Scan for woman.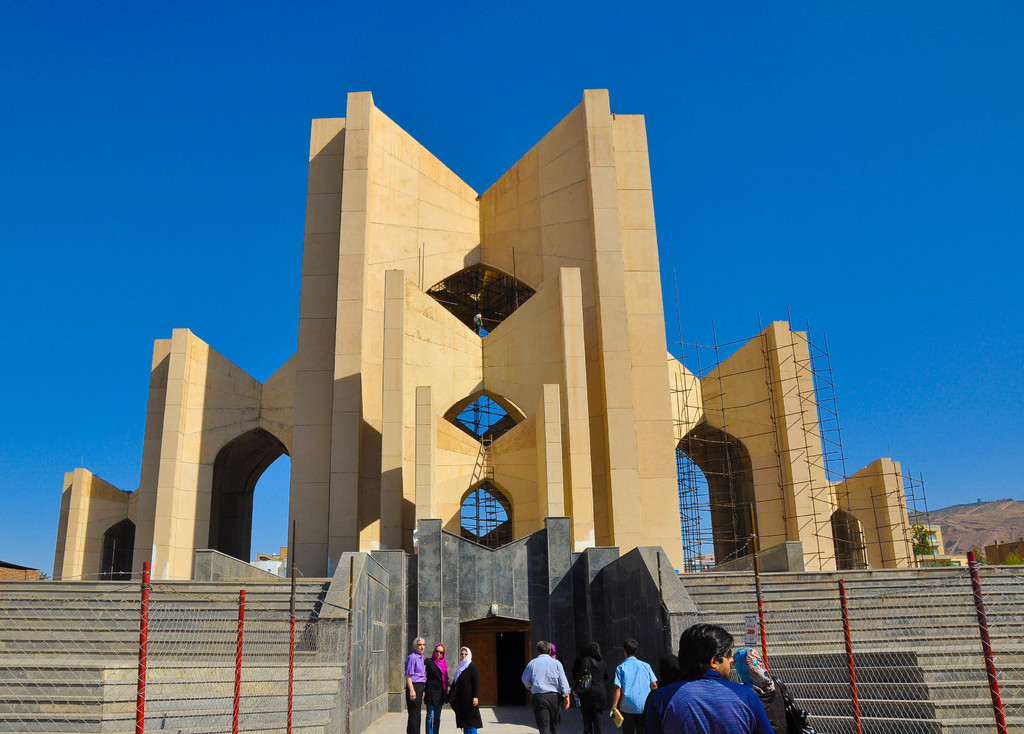
Scan result: <bbox>572, 643, 605, 733</bbox>.
